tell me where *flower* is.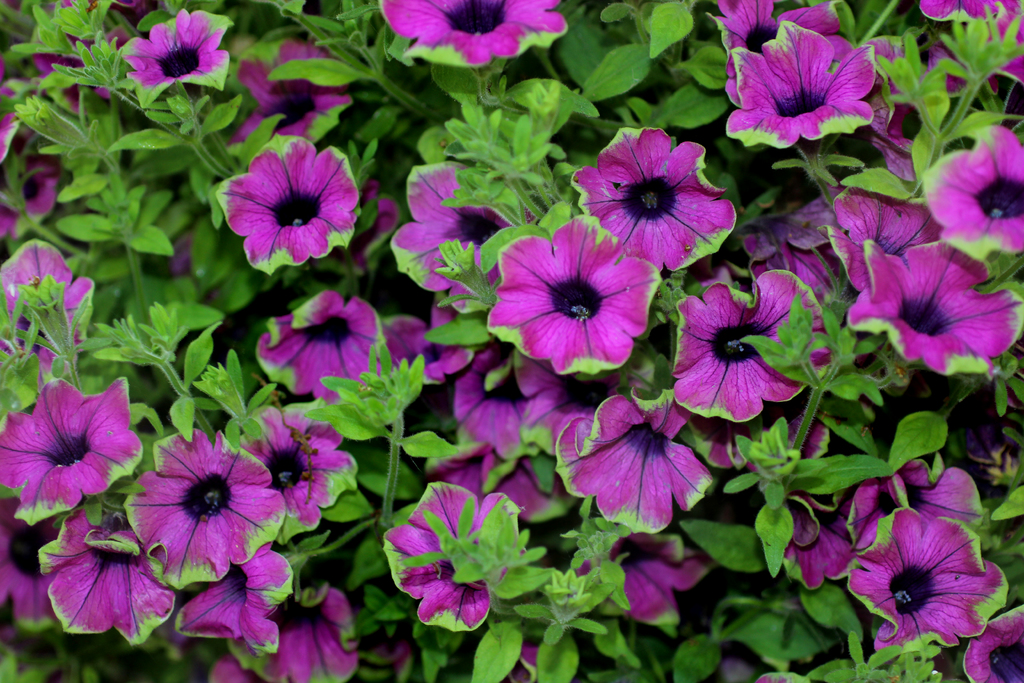
*flower* is at pyautogui.locateOnScreen(0, 105, 21, 161).
